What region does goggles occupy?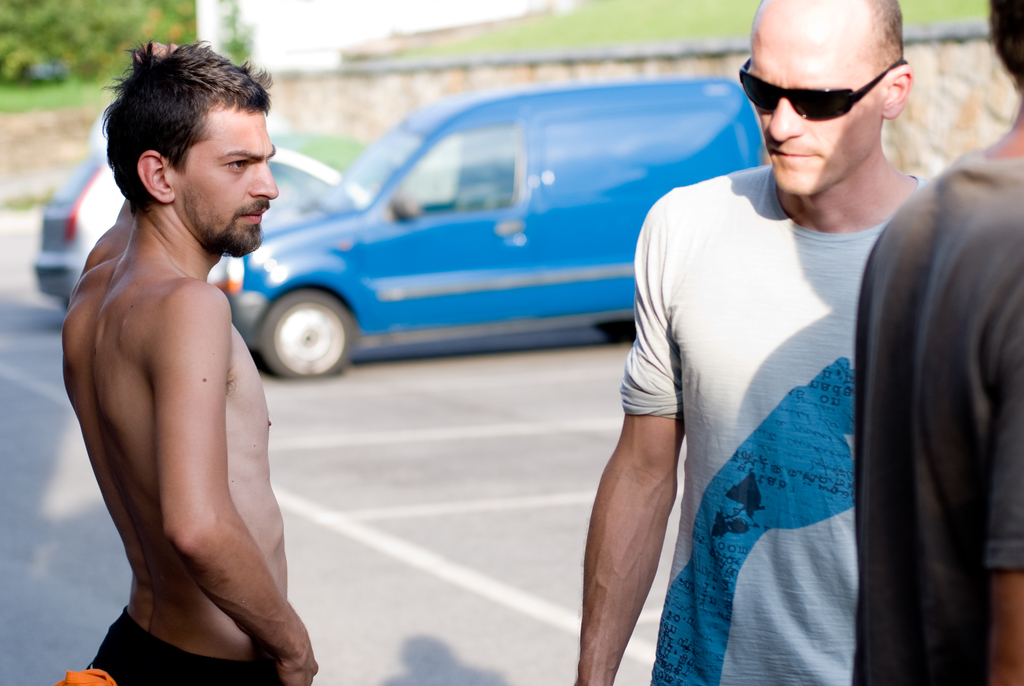
[735, 47, 903, 124].
